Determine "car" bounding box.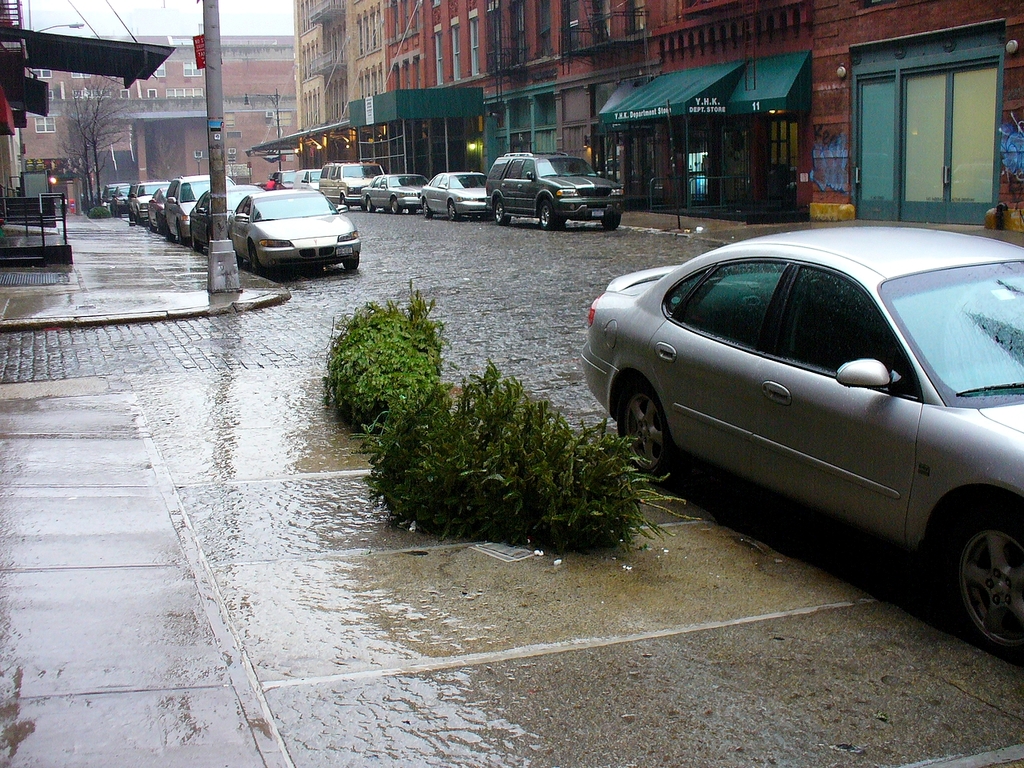
Determined: [420,168,490,222].
